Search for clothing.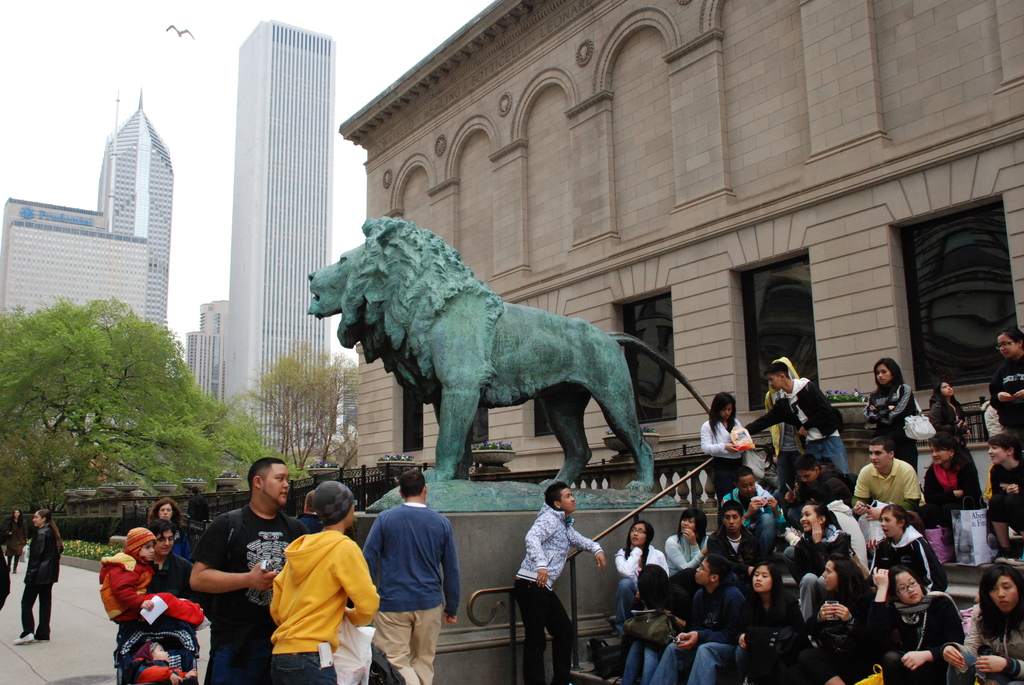
Found at rect(796, 531, 849, 577).
